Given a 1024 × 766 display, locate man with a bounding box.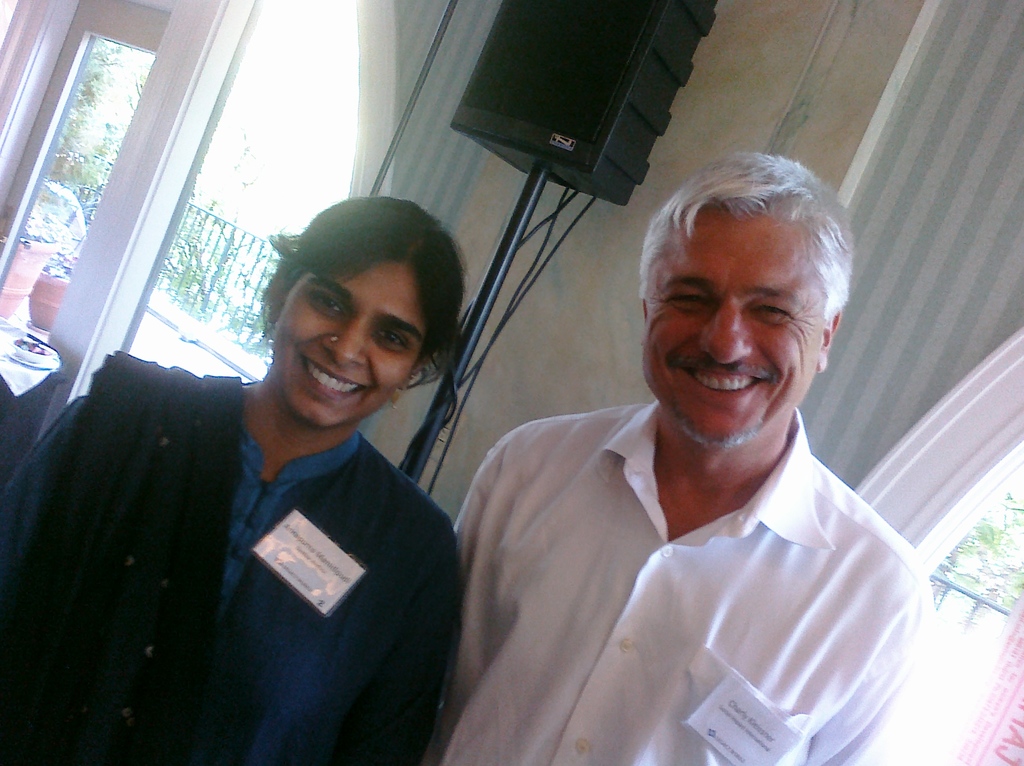
Located: 385,134,931,765.
